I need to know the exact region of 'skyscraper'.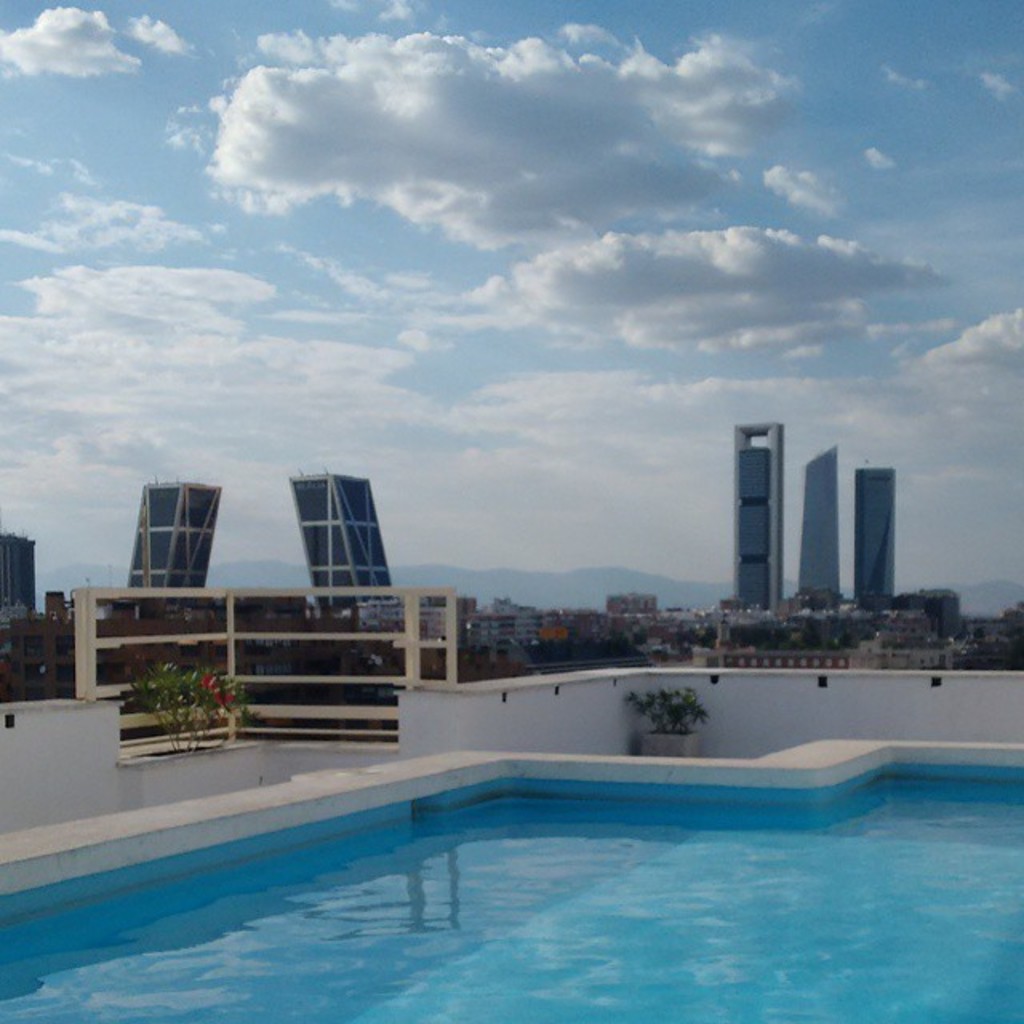
Region: locate(125, 485, 218, 584).
